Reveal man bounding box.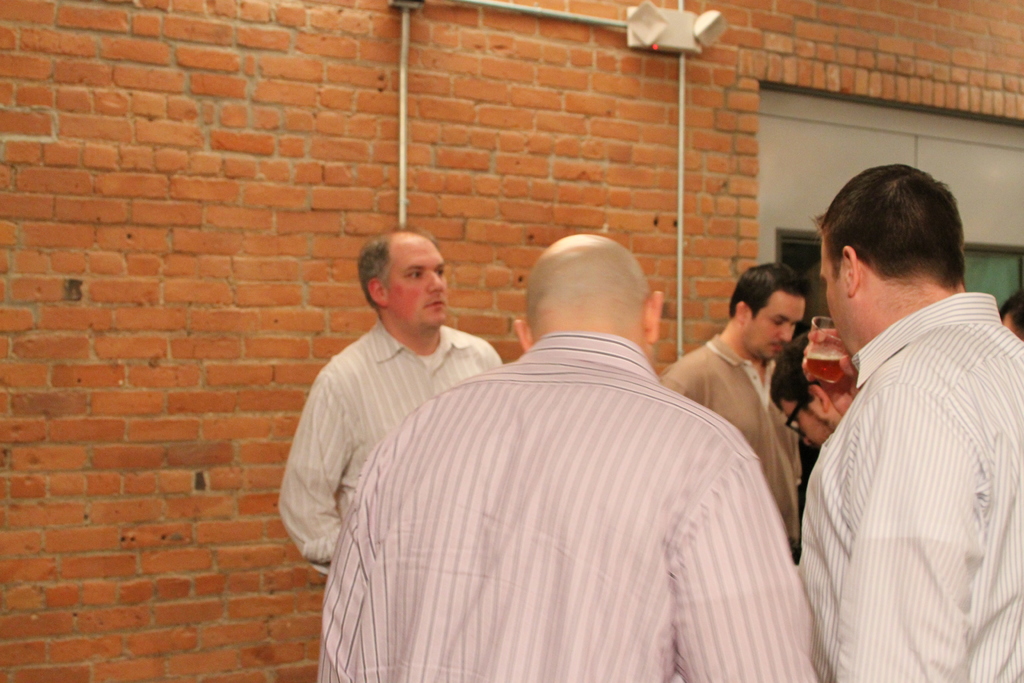
Revealed: pyautogui.locateOnScreen(312, 231, 819, 682).
